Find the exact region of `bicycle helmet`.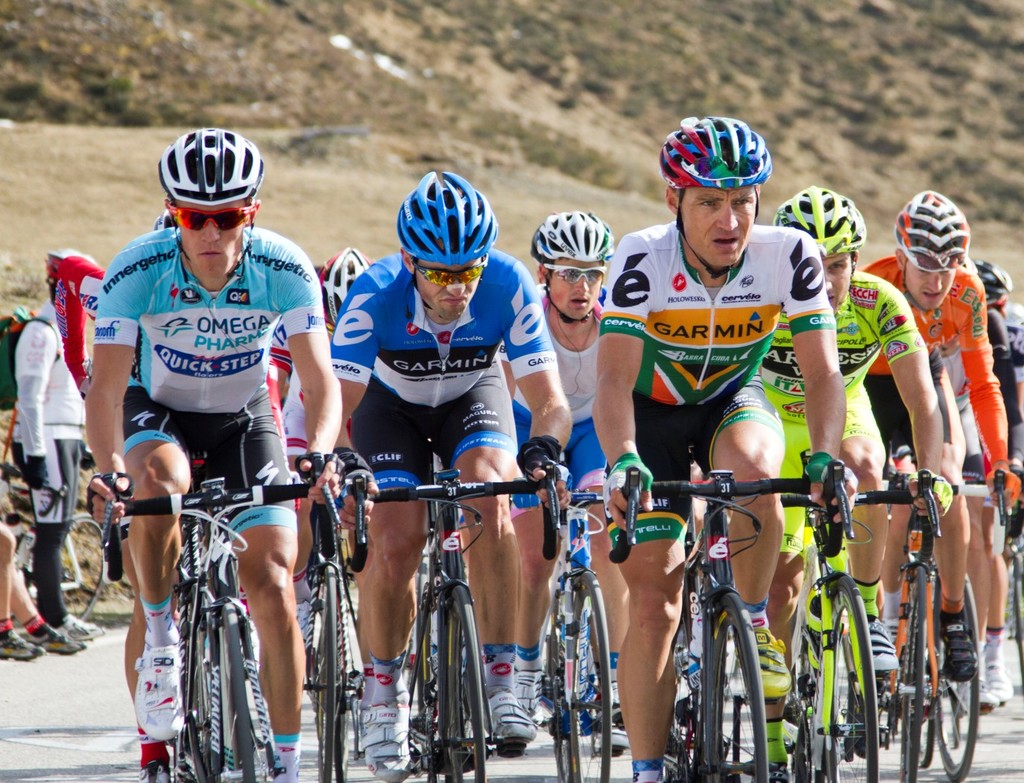
Exact region: BBox(326, 244, 360, 332).
